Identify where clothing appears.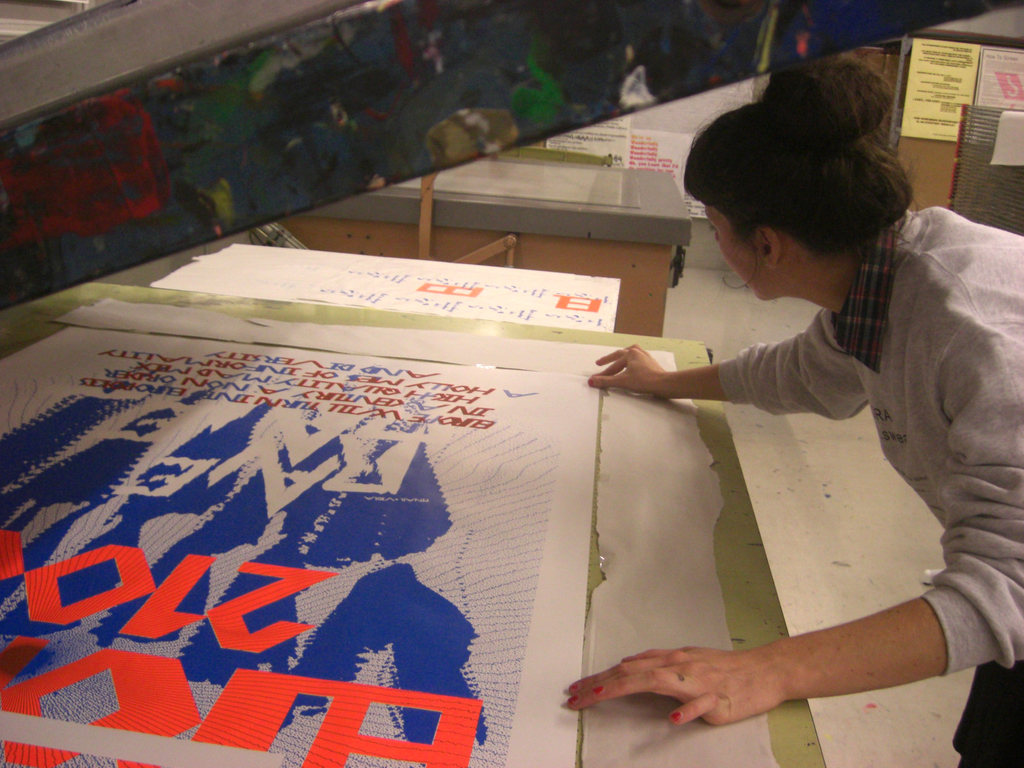
Appears at {"left": 683, "top": 209, "right": 1023, "bottom": 767}.
